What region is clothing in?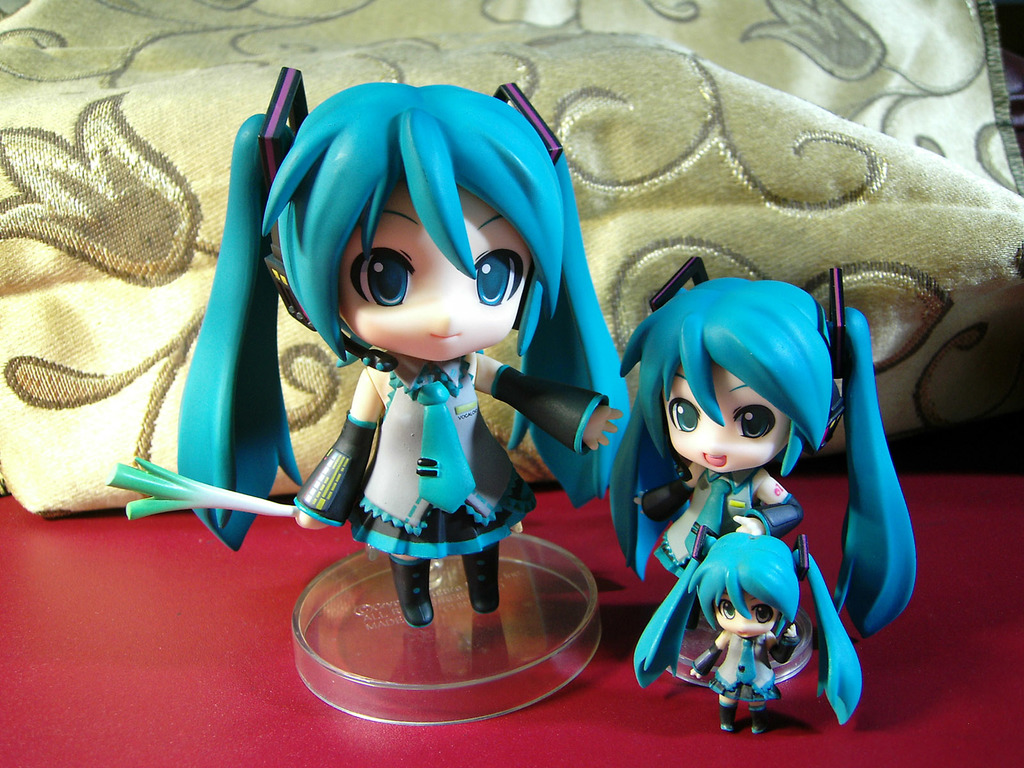
<region>291, 344, 605, 557</region>.
